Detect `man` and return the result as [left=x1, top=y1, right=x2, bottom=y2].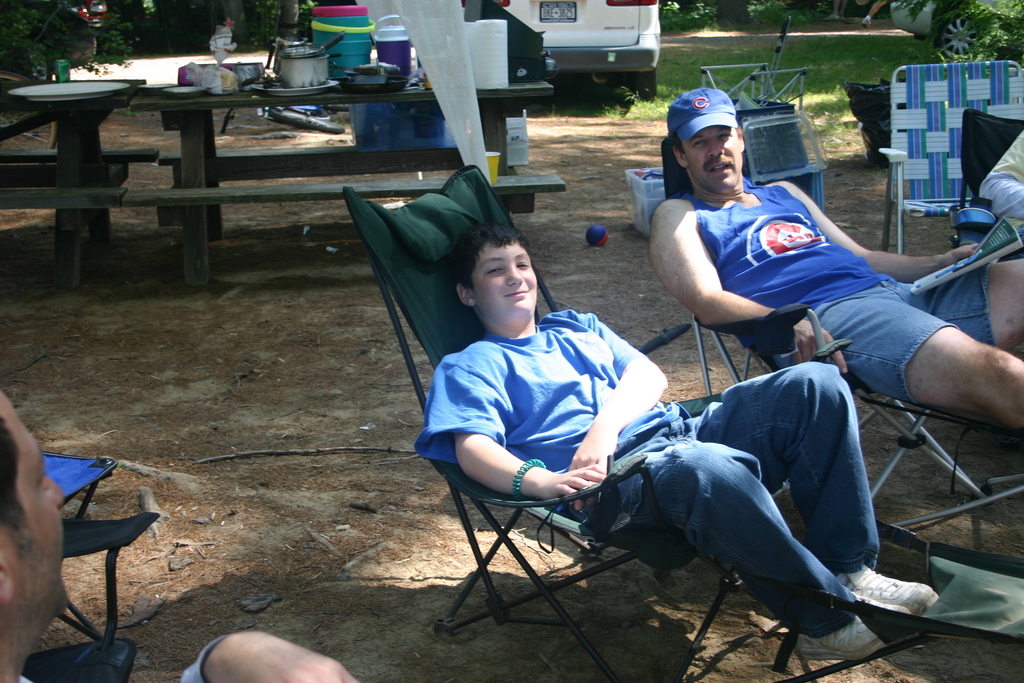
[left=646, top=84, right=1023, bottom=445].
